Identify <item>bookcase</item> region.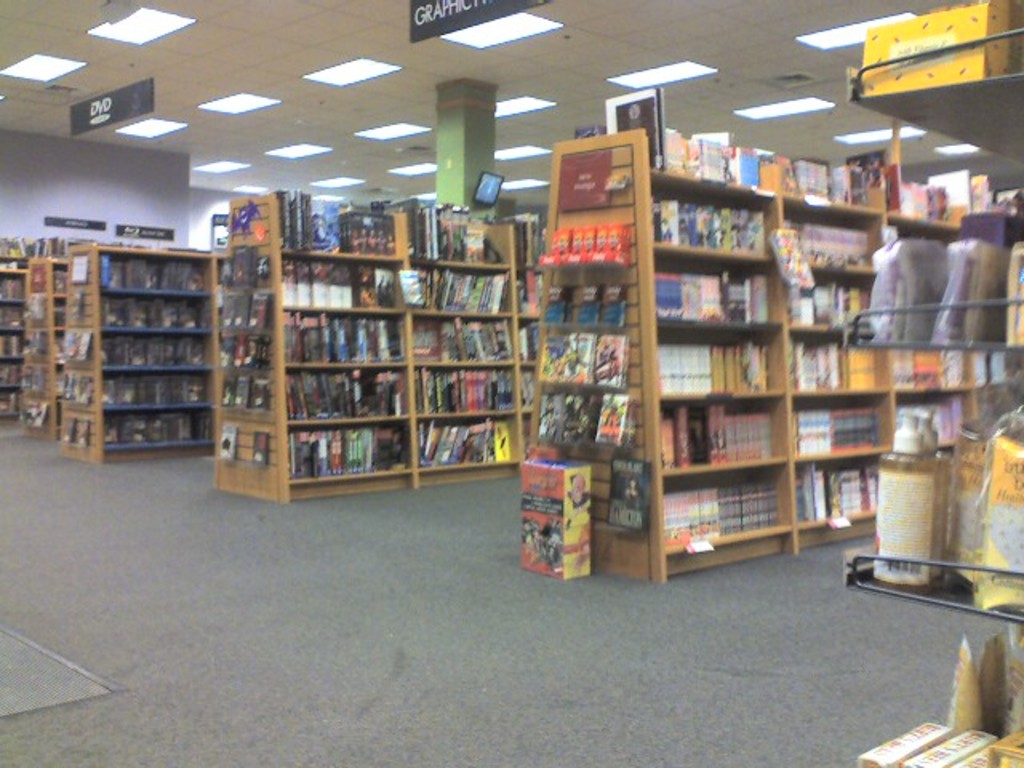
Region: (left=10, top=253, right=75, bottom=448).
